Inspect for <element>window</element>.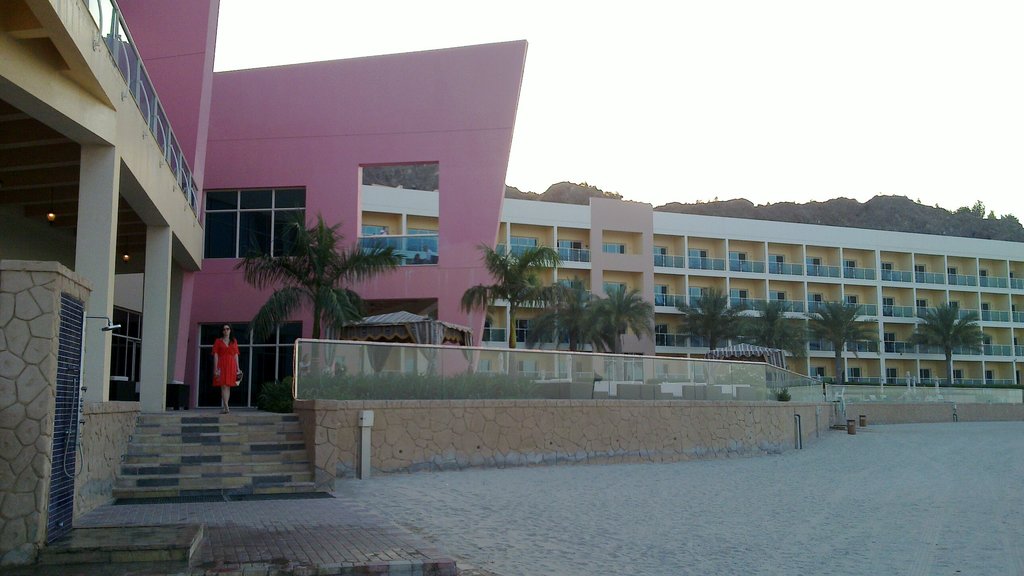
Inspection: x1=690 y1=282 x2=716 y2=299.
